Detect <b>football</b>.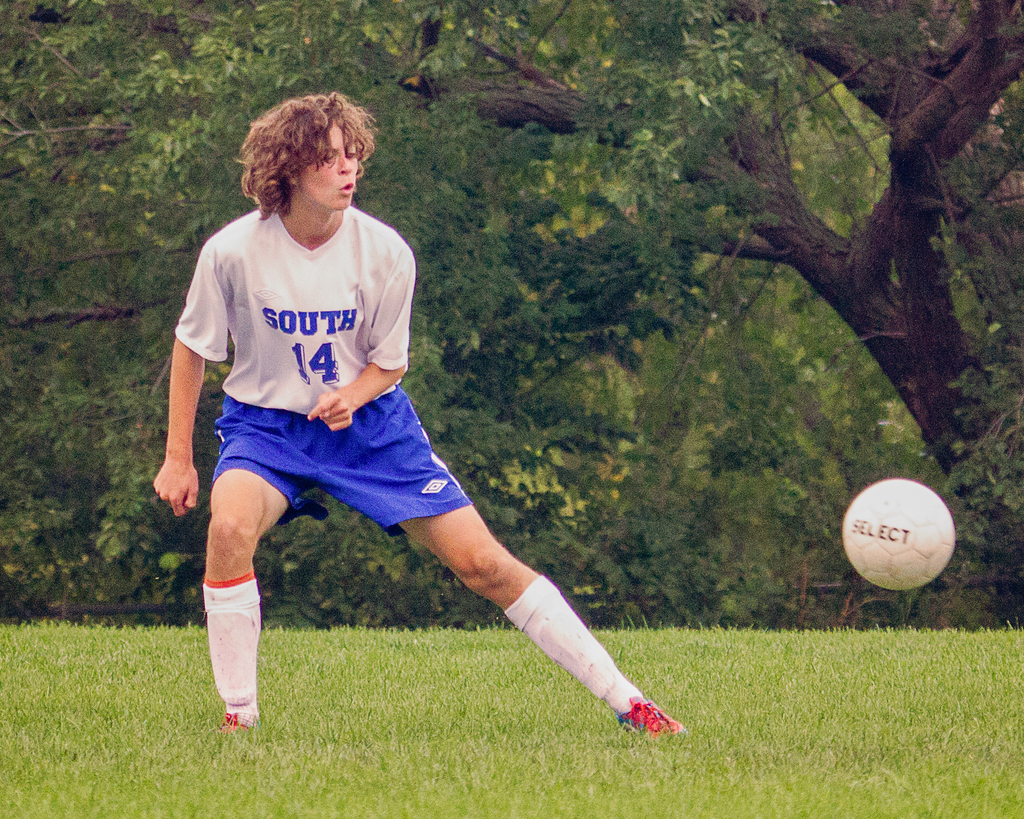
Detected at left=843, top=475, right=953, bottom=591.
